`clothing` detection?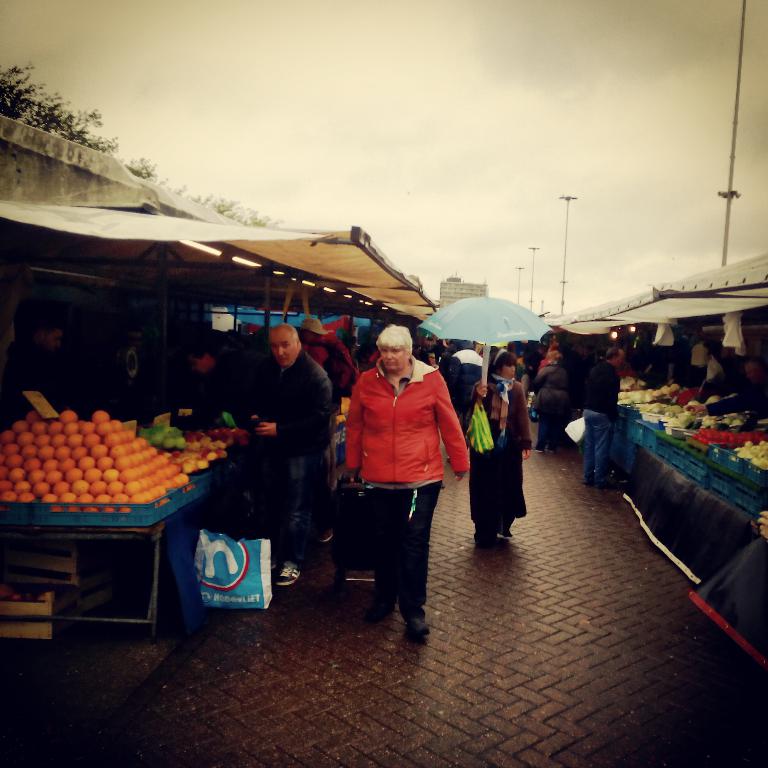
detection(261, 357, 336, 560)
